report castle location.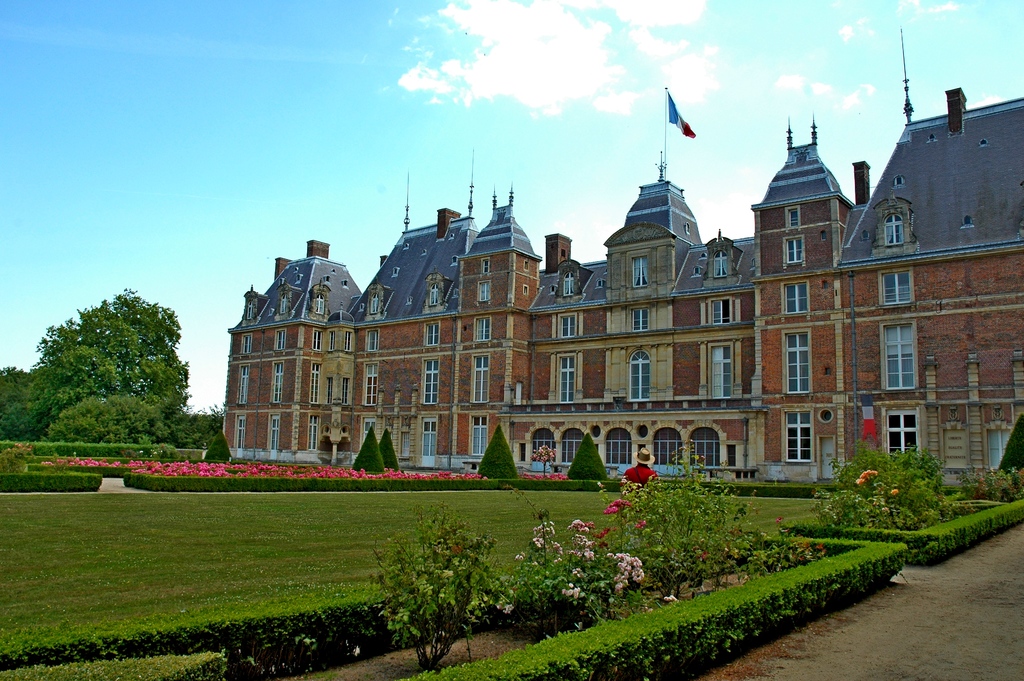
Report: (left=220, top=27, right=1023, bottom=490).
